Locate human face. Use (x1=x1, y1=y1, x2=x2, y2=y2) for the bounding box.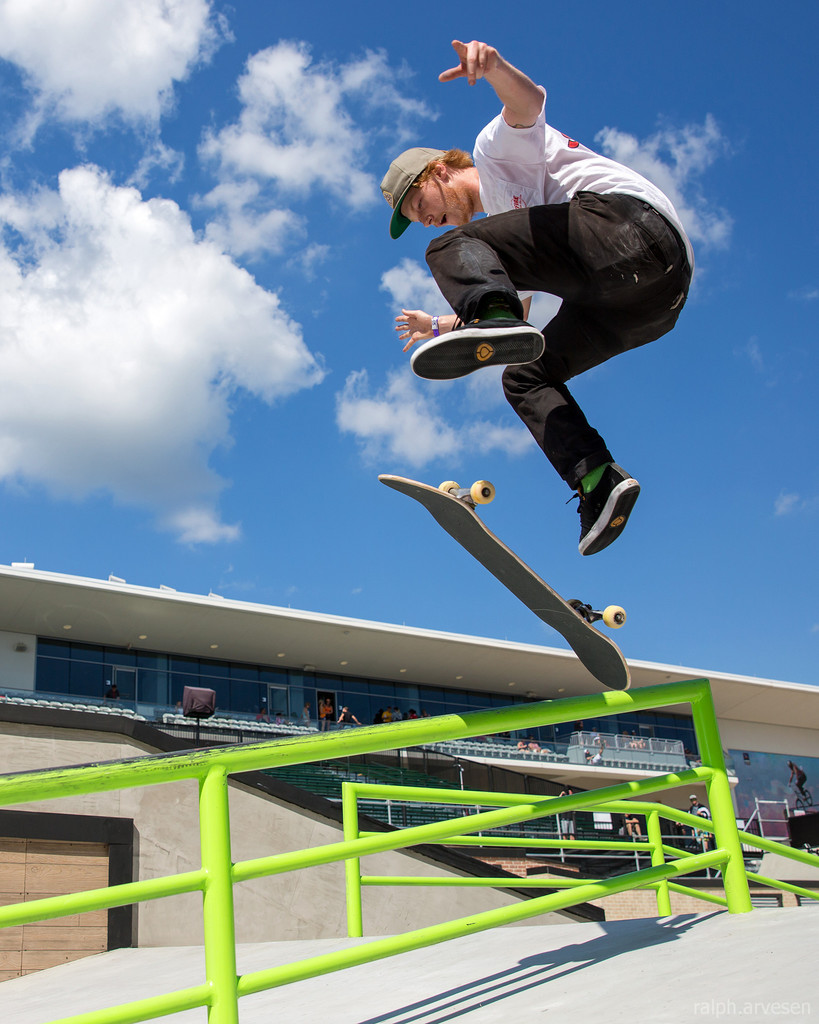
(x1=339, y1=705, x2=346, y2=714).
